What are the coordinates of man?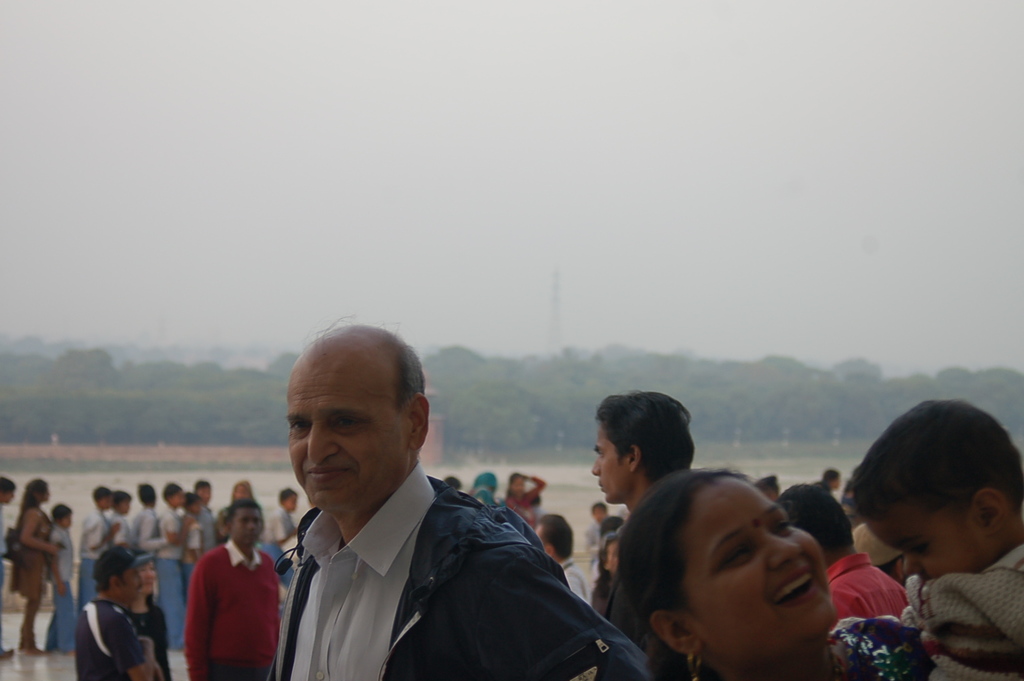
[left=246, top=320, right=547, bottom=679].
